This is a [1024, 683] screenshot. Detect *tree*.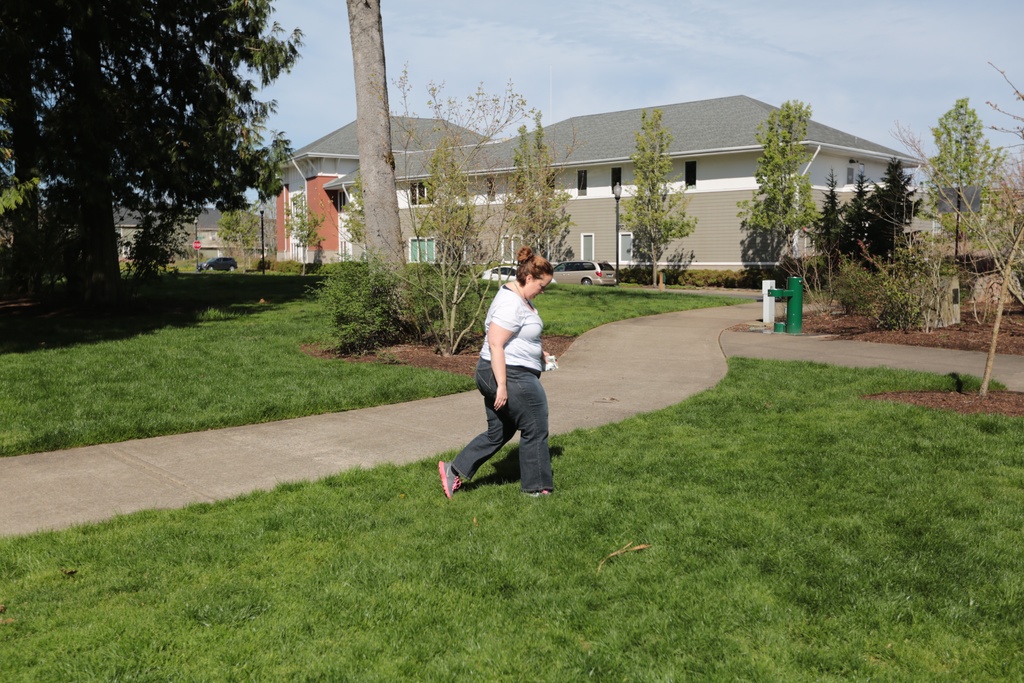
<region>334, 168, 378, 253</region>.
